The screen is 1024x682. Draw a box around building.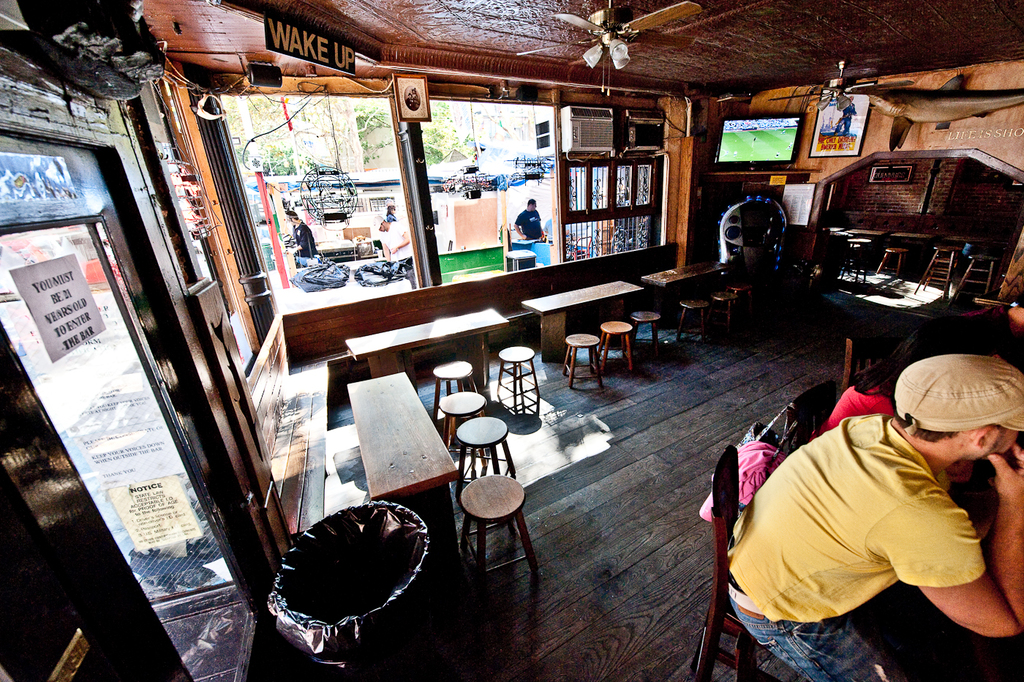
0 0 1023 681.
